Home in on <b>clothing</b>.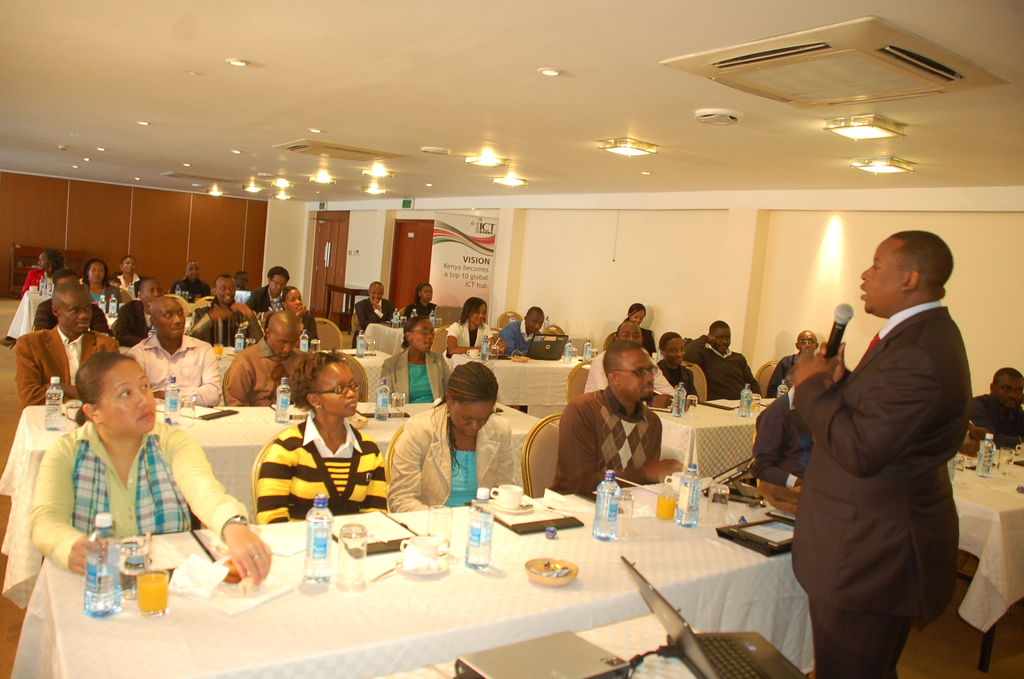
Homed in at box(221, 334, 310, 407).
